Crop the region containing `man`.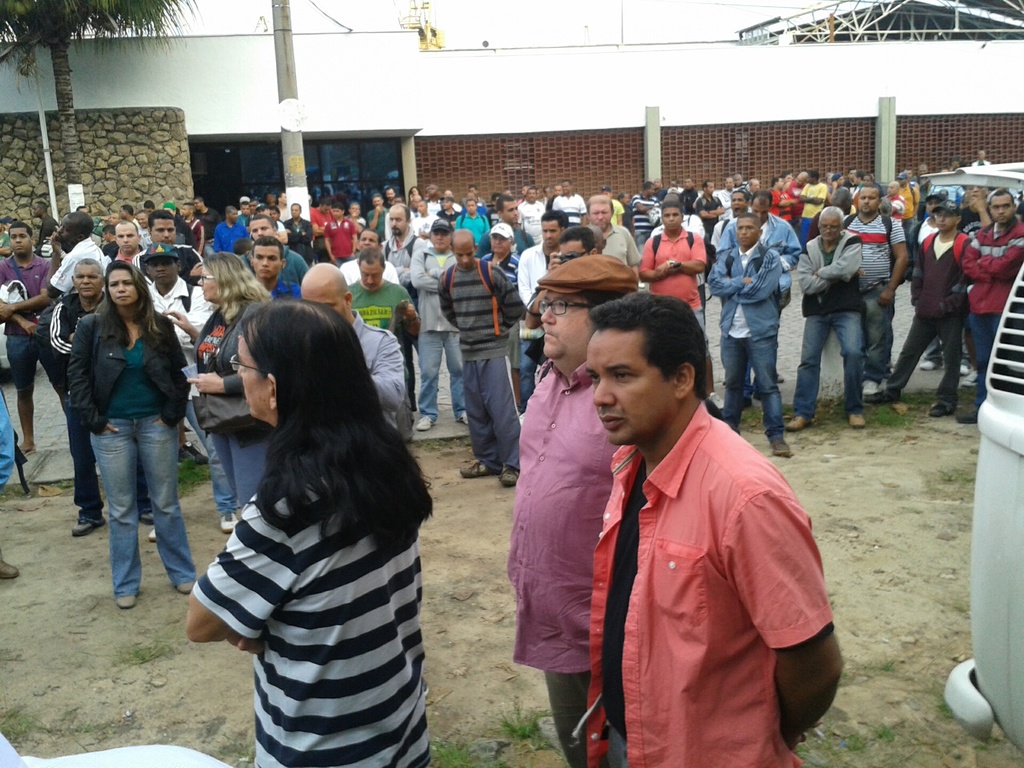
Crop region: <bbox>121, 204, 140, 227</bbox>.
